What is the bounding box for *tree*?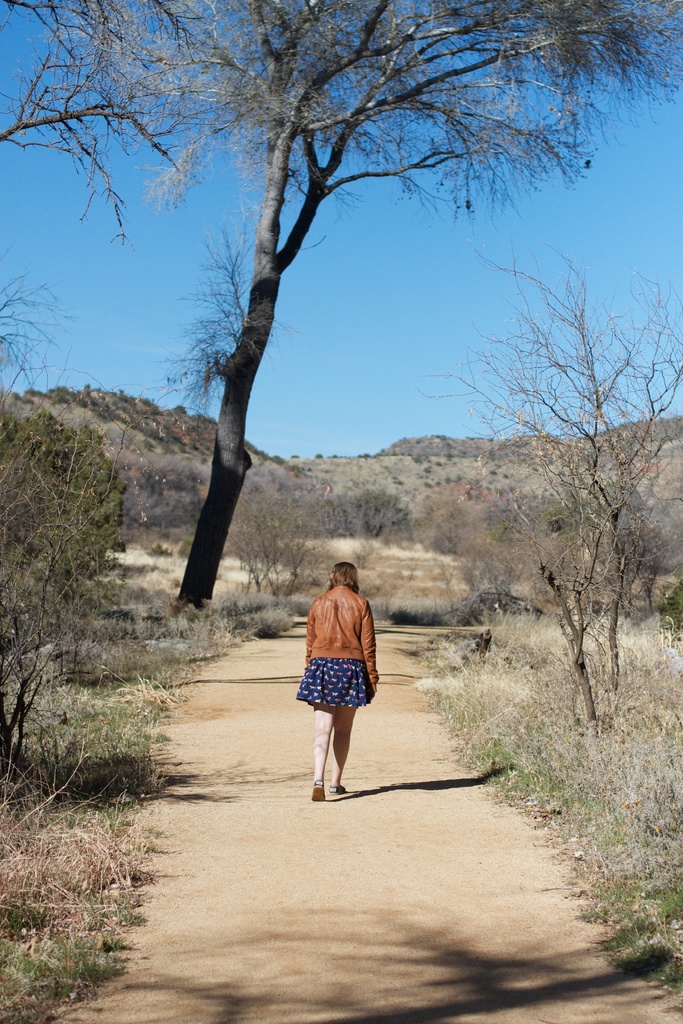
[40,0,682,607].
